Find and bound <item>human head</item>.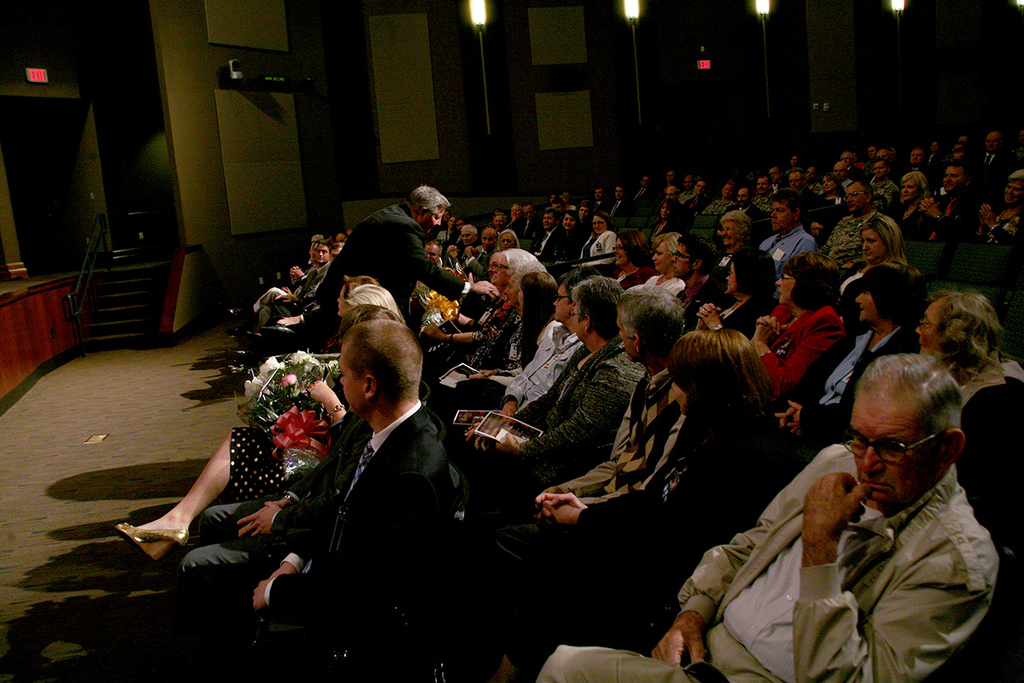
Bound: {"left": 852, "top": 153, "right": 859, "bottom": 163}.
